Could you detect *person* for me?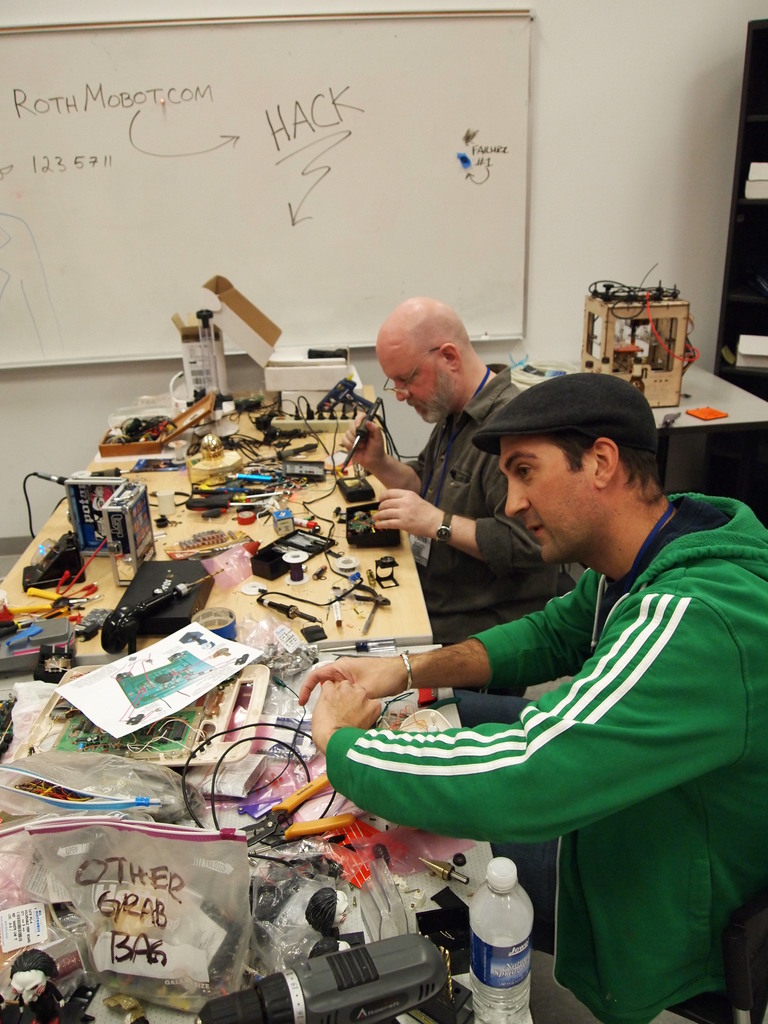
Detection result: x1=341 y1=298 x2=593 y2=643.
